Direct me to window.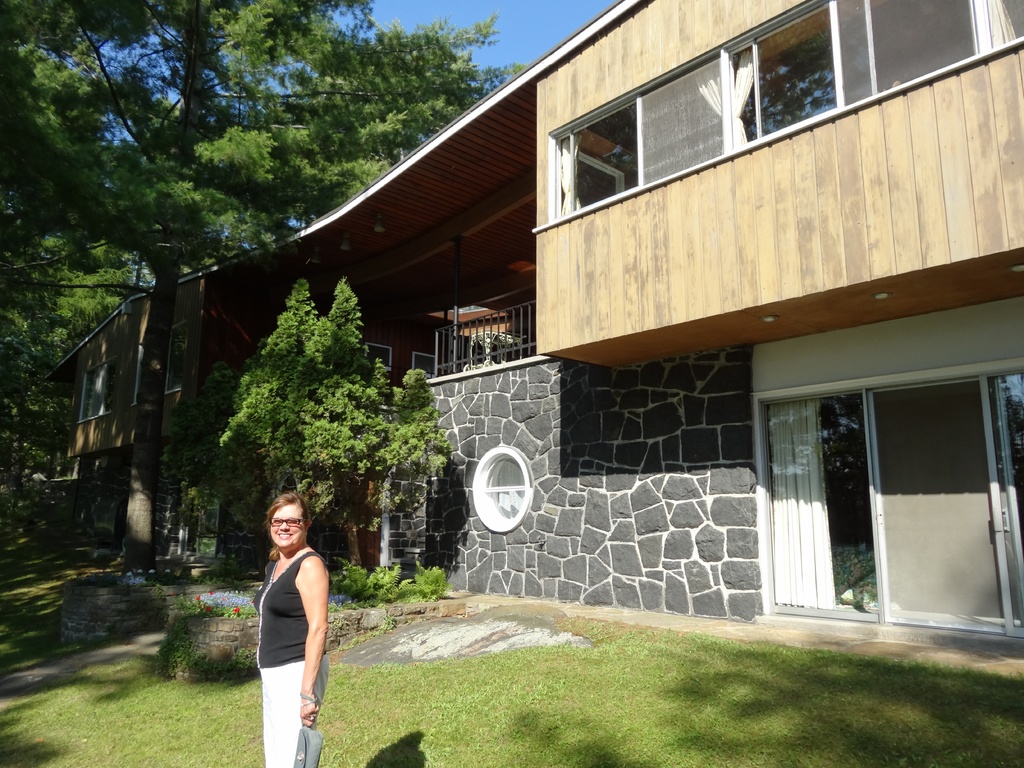
Direction: 838/0/1022/114.
